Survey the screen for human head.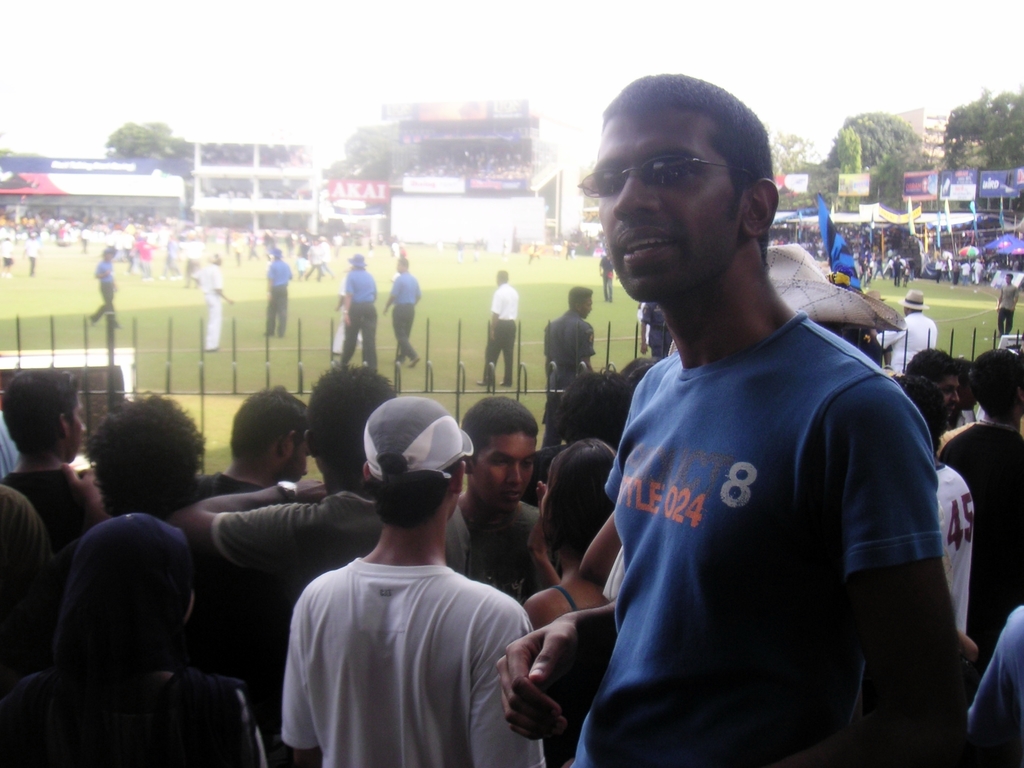
Survey found: 351, 257, 365, 273.
